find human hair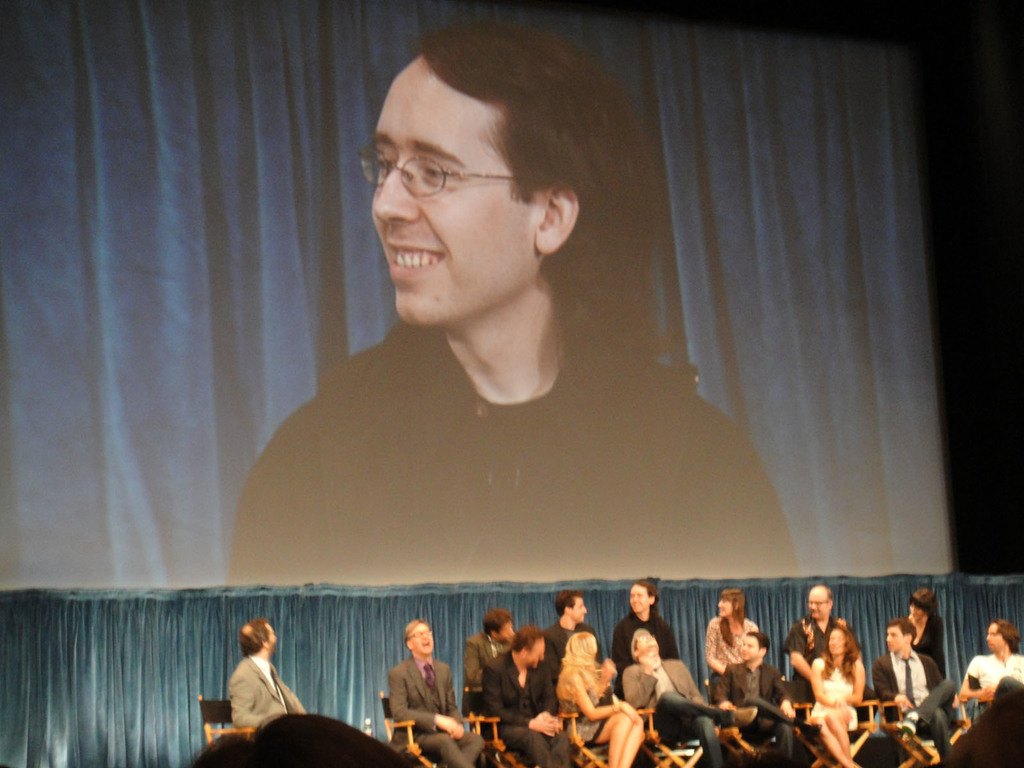
box(628, 627, 649, 661)
